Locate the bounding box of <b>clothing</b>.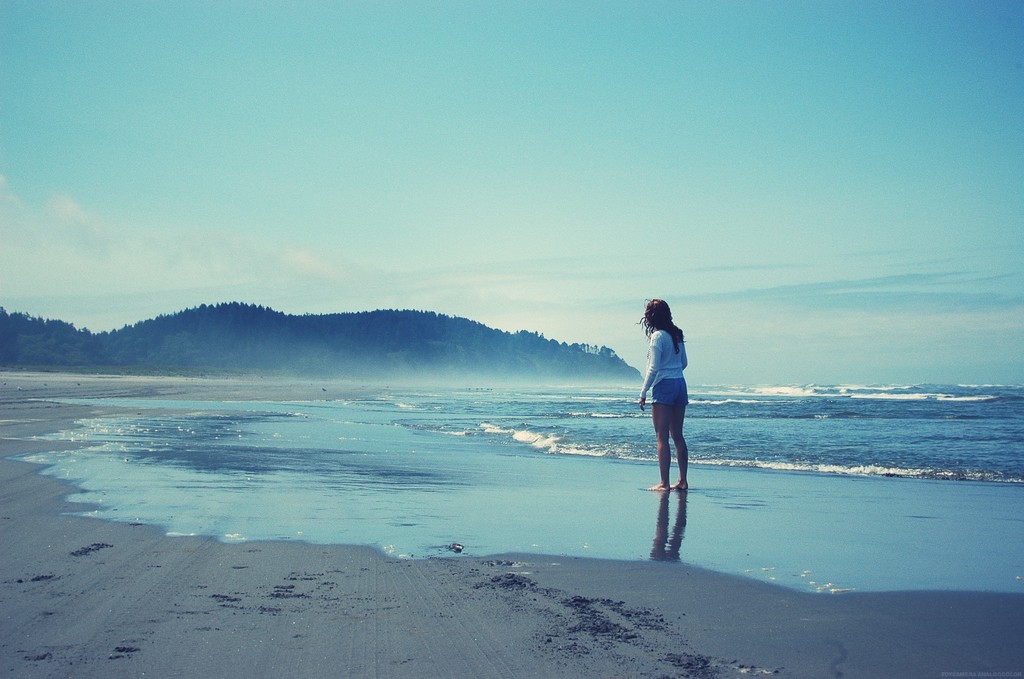
Bounding box: Rect(637, 337, 684, 407).
